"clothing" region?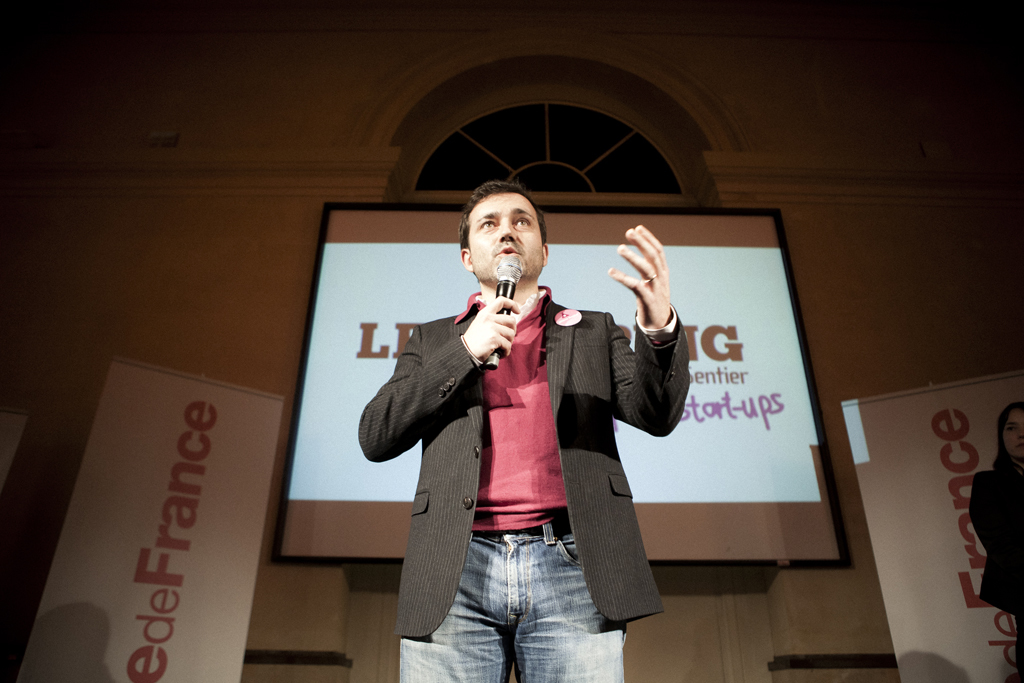
region(972, 451, 1023, 682)
